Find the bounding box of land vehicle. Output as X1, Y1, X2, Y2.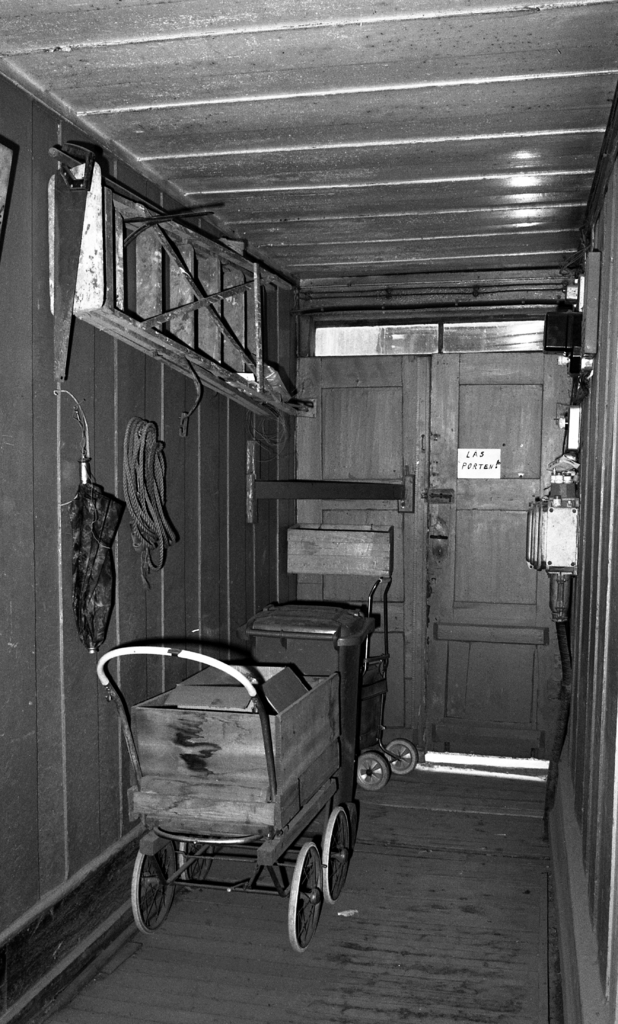
78, 567, 391, 980.
